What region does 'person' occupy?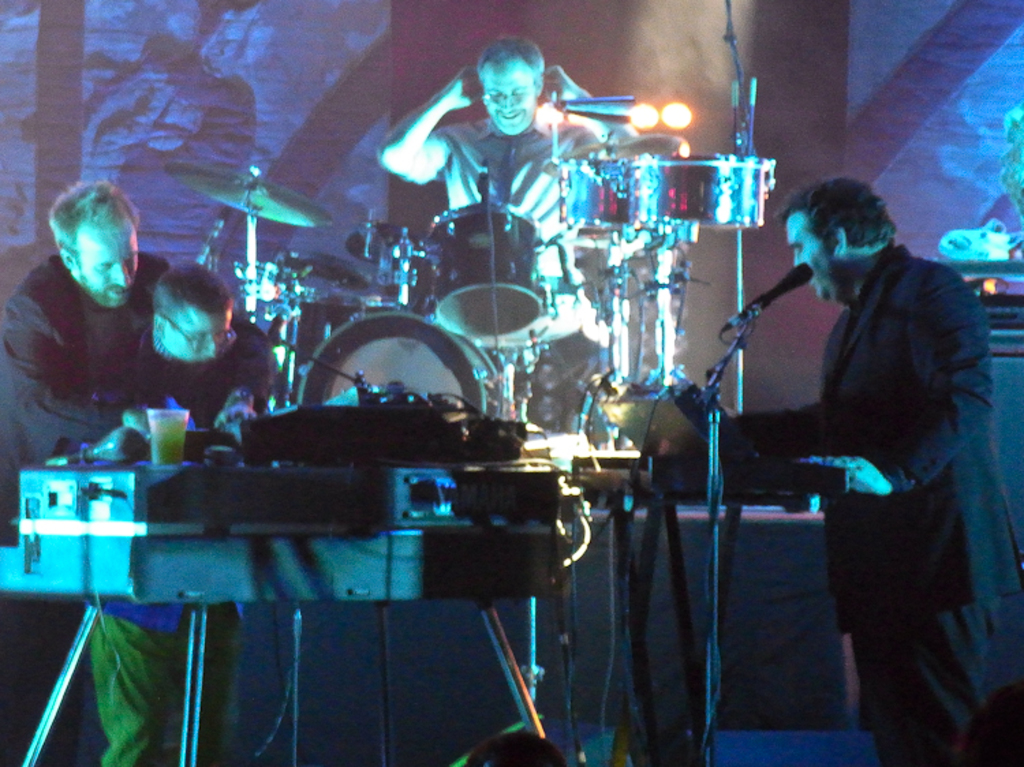
bbox=[710, 172, 1023, 766].
